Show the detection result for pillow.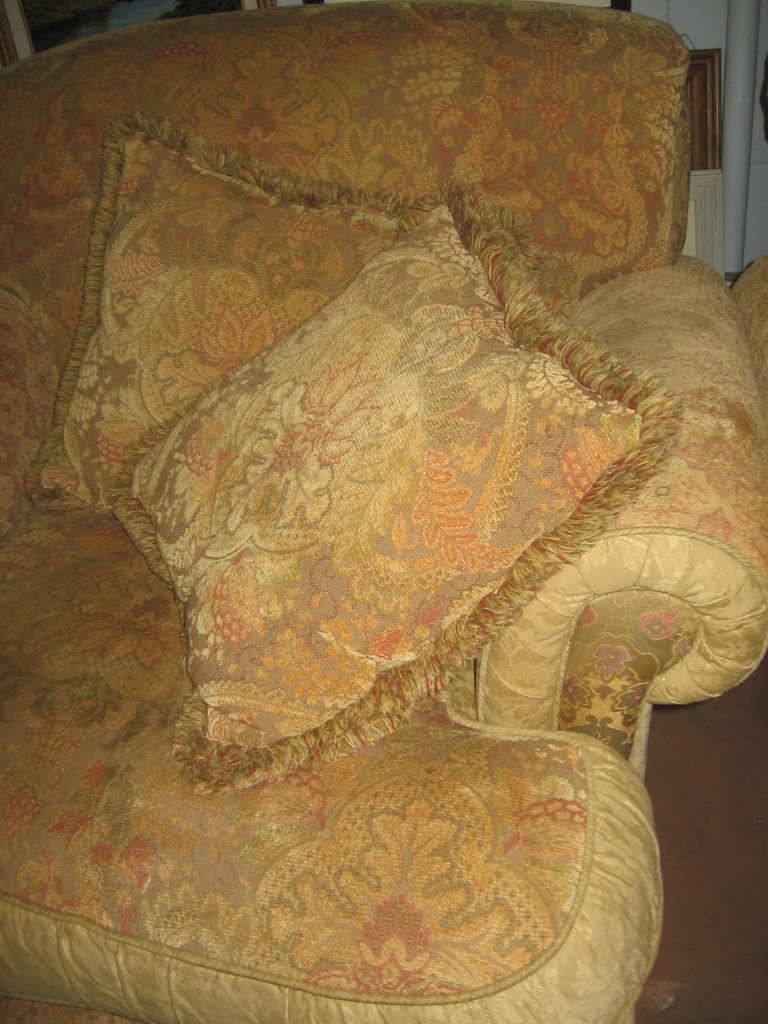
locate(22, 124, 456, 596).
